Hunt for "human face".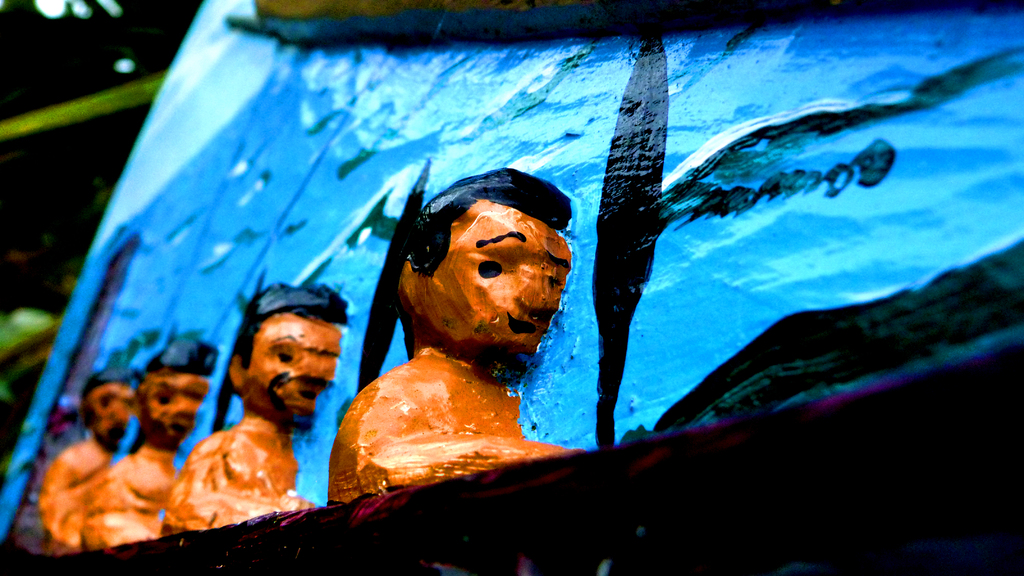
Hunted down at BBox(141, 372, 210, 446).
